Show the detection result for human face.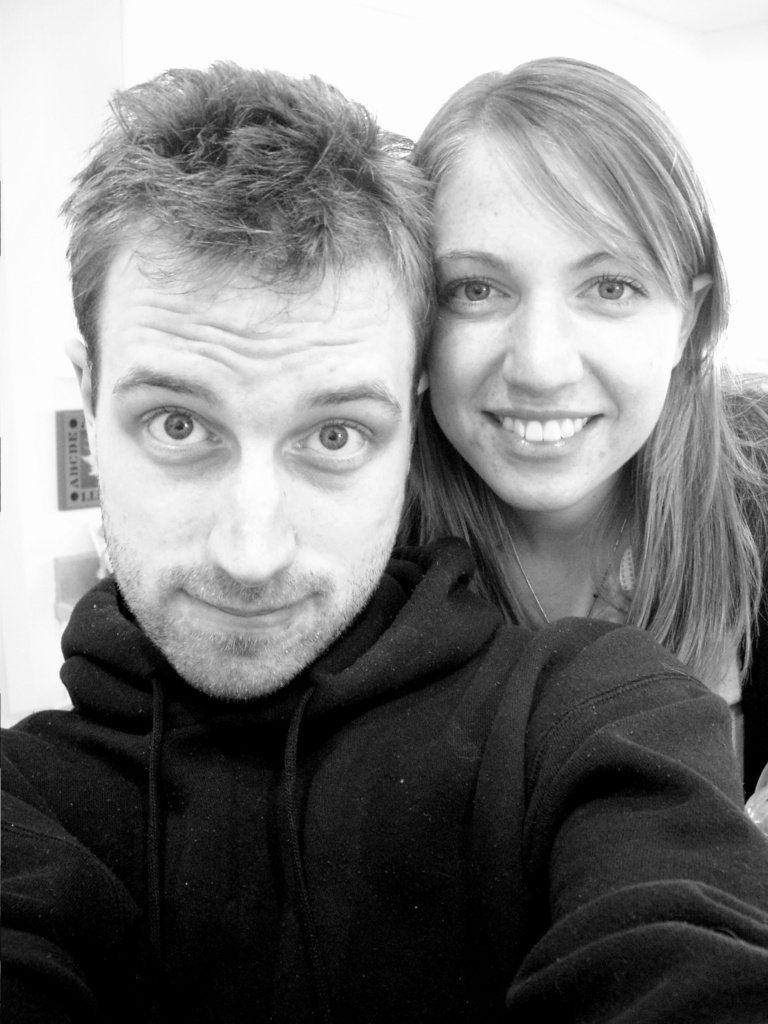
[x1=424, y1=140, x2=688, y2=506].
